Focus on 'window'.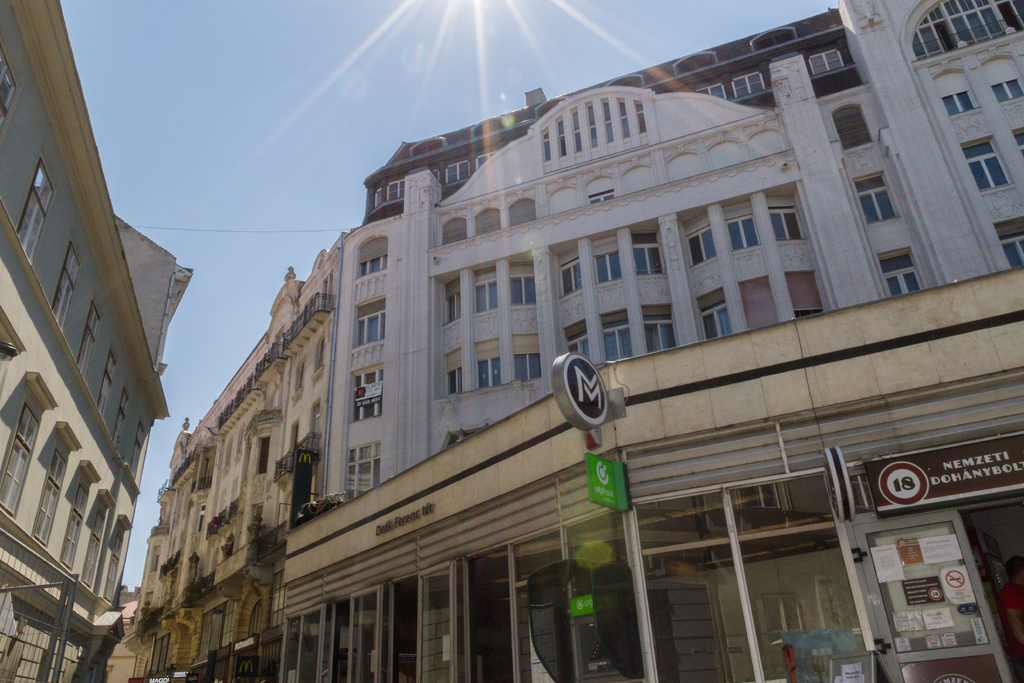
Focused at bbox=[101, 514, 127, 601].
